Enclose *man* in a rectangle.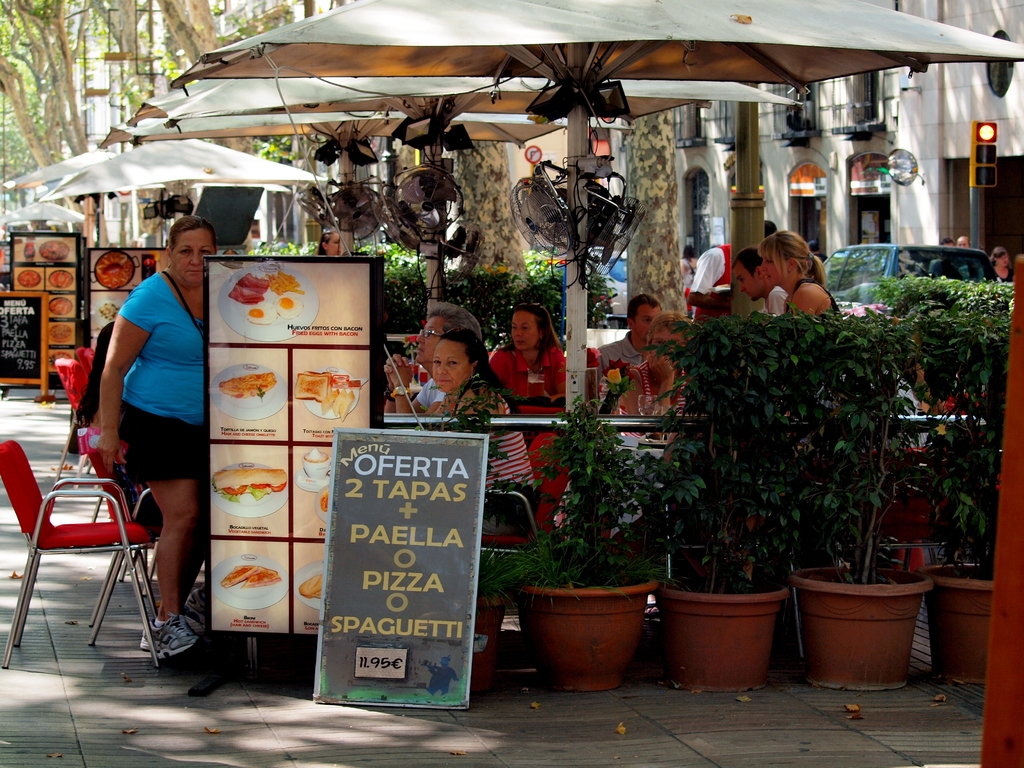
bbox(732, 246, 790, 321).
